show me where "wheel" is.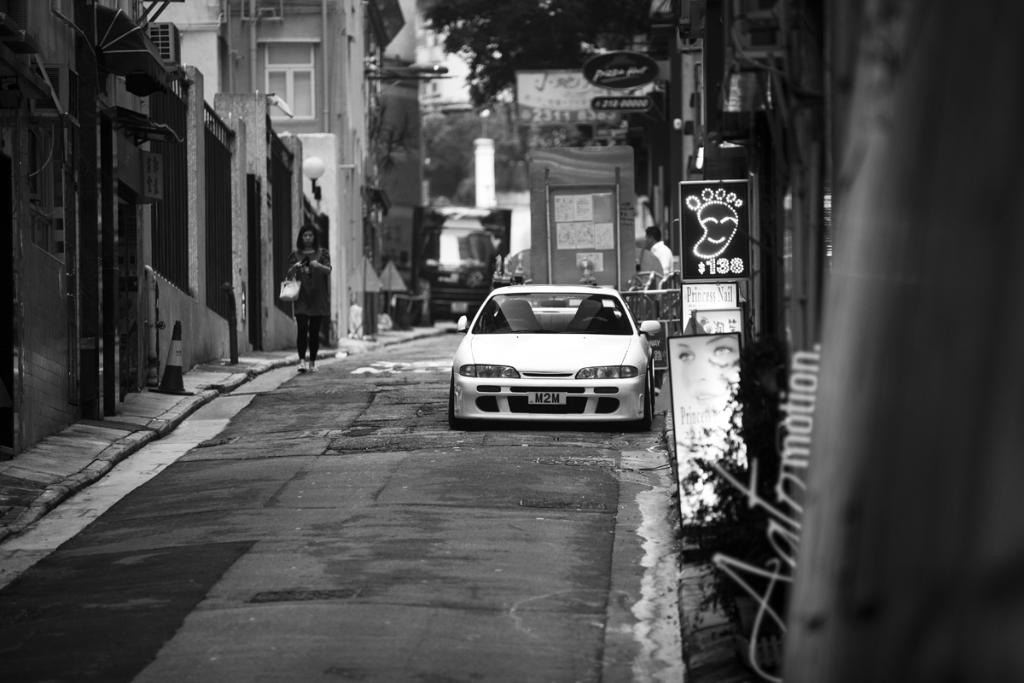
"wheel" is at {"x1": 642, "y1": 371, "x2": 656, "y2": 428}.
